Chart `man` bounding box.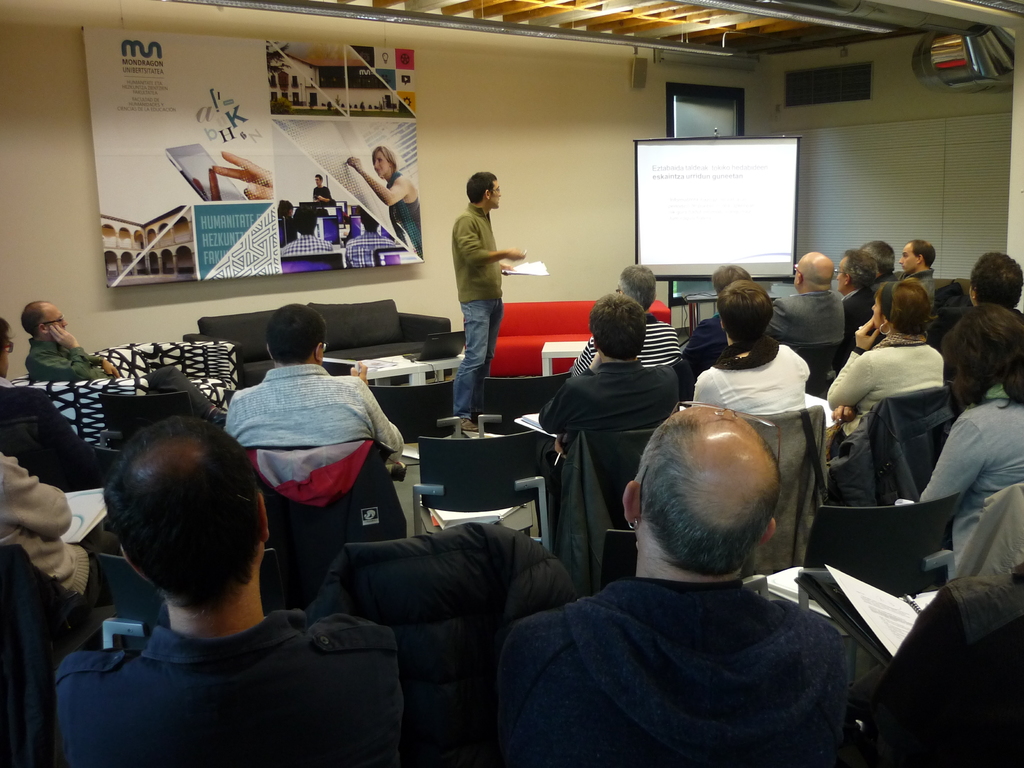
Charted: [21, 301, 228, 430].
